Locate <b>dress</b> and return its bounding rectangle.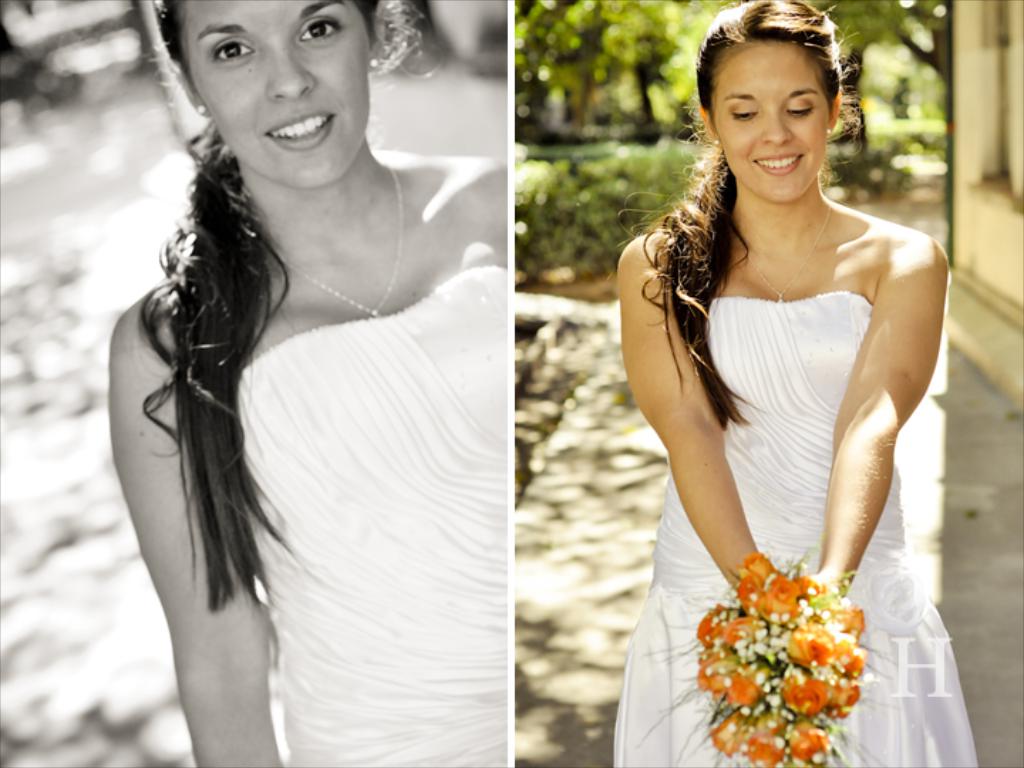
612, 286, 984, 767.
